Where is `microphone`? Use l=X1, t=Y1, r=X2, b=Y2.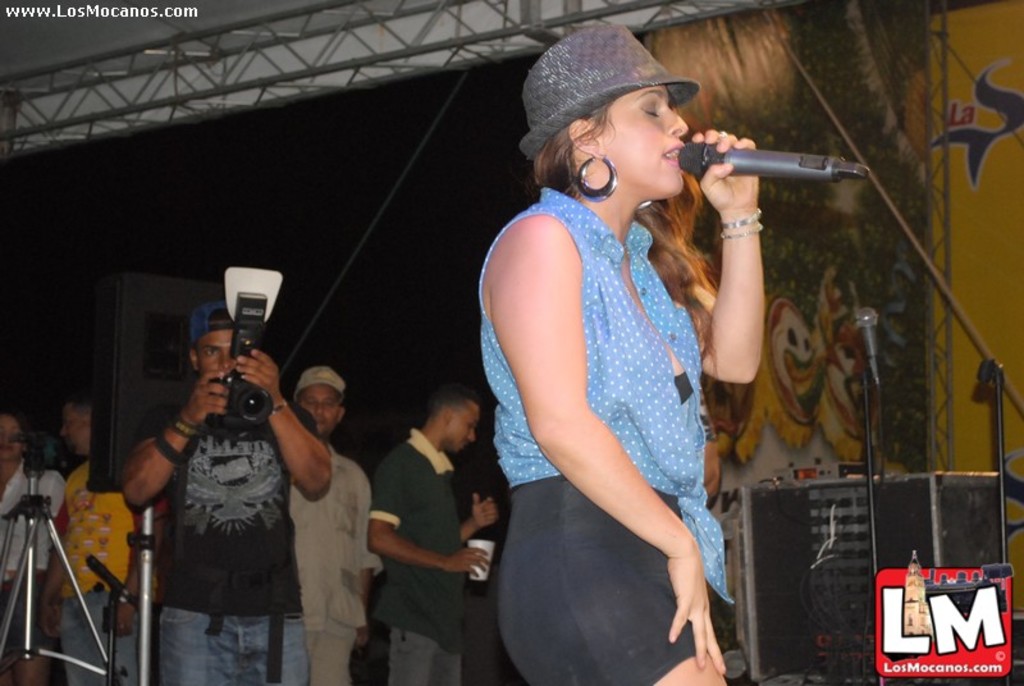
l=653, t=116, r=864, b=221.
